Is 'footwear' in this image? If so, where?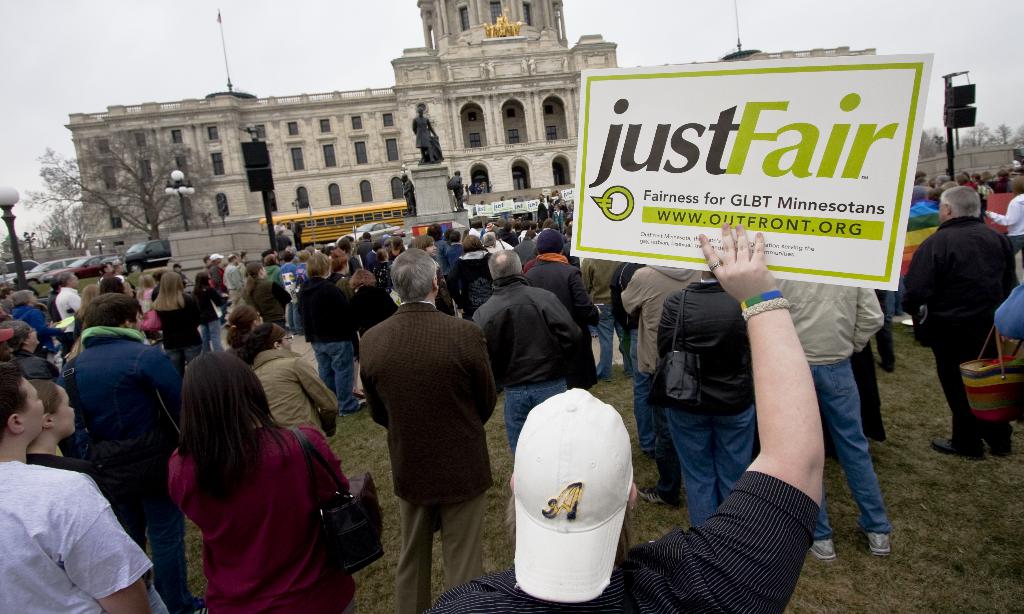
Yes, at Rect(815, 536, 837, 562).
